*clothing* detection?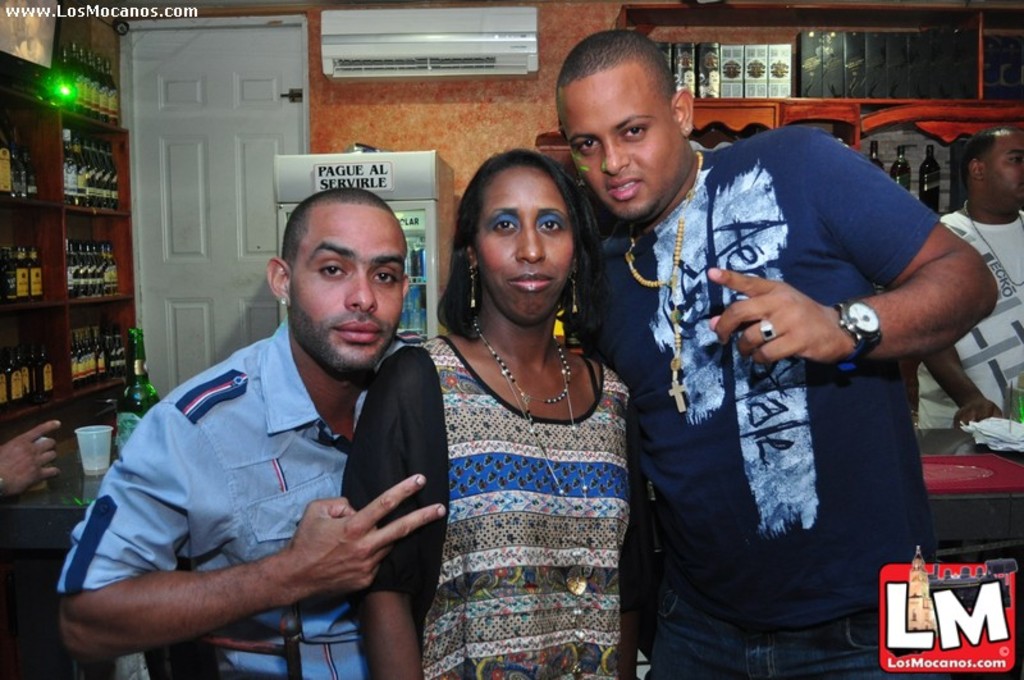
crop(919, 210, 1023, 453)
